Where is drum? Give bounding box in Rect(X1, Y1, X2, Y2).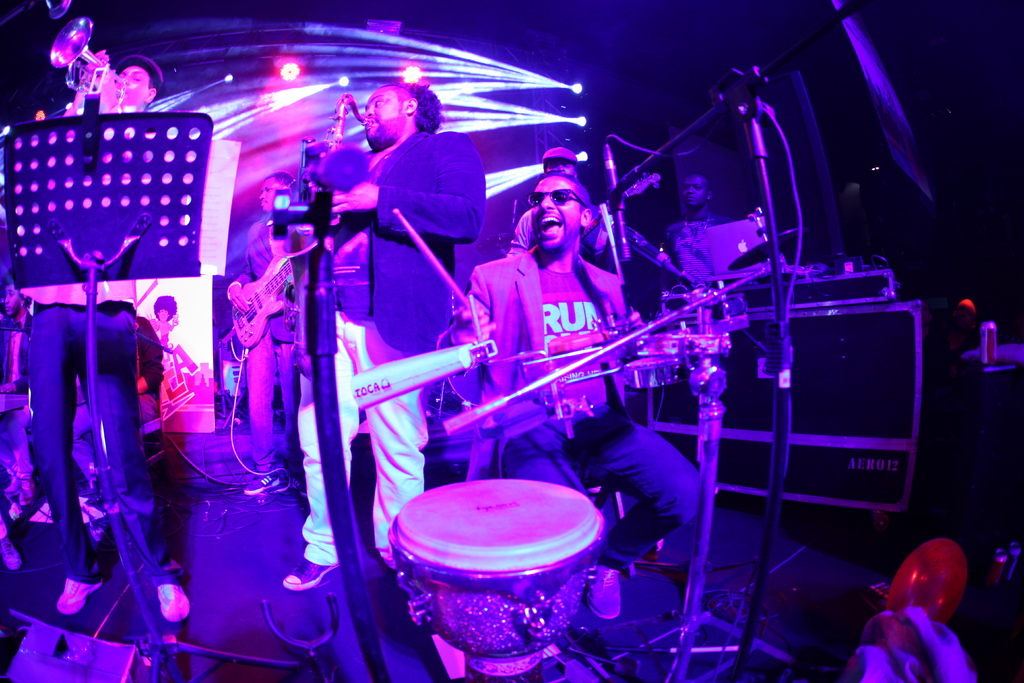
Rect(384, 474, 609, 654).
